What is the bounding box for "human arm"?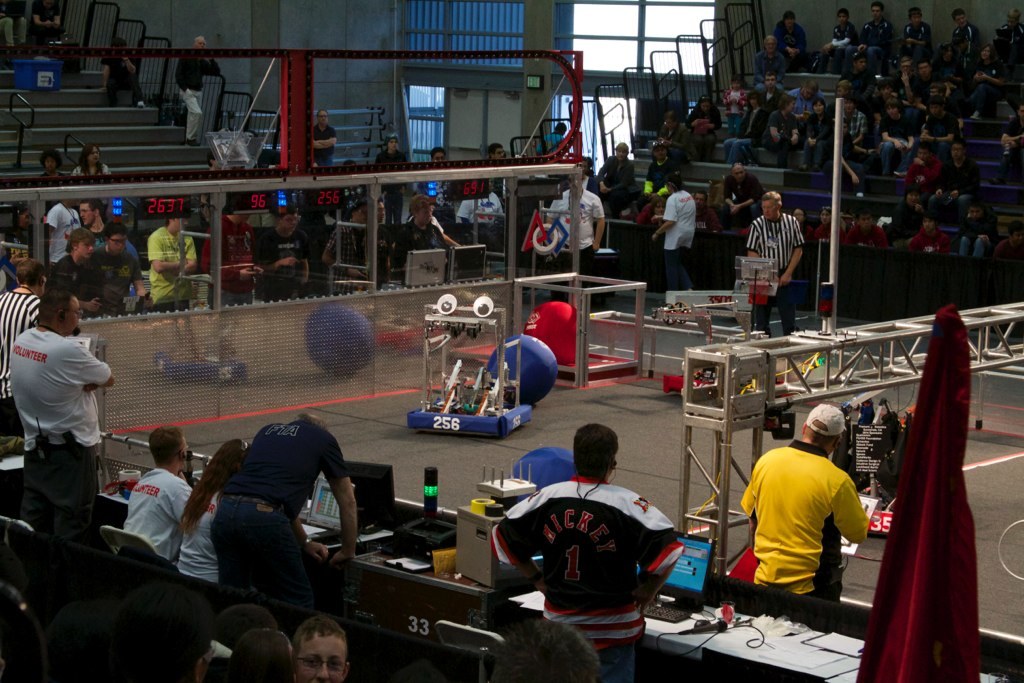
(left=743, top=218, right=765, bottom=267).
